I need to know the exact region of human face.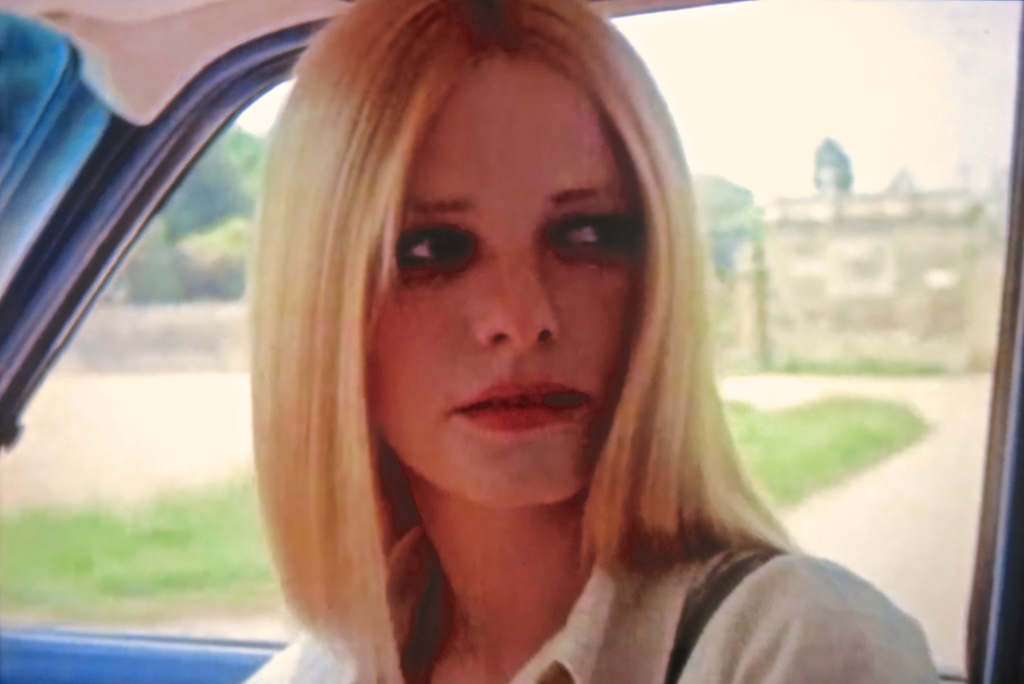
Region: left=367, top=59, right=648, bottom=507.
